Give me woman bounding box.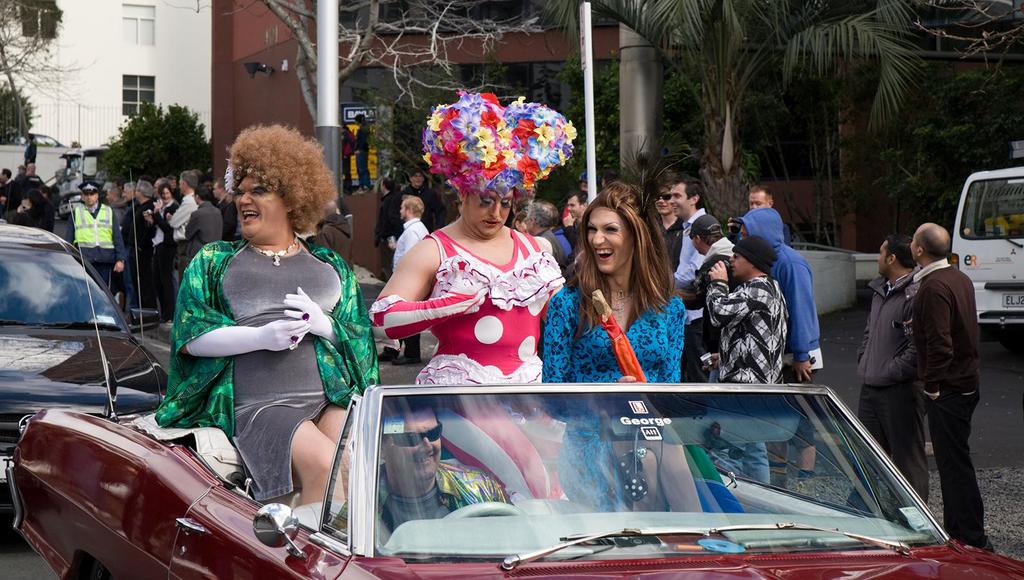
<bbox>367, 91, 573, 494</bbox>.
